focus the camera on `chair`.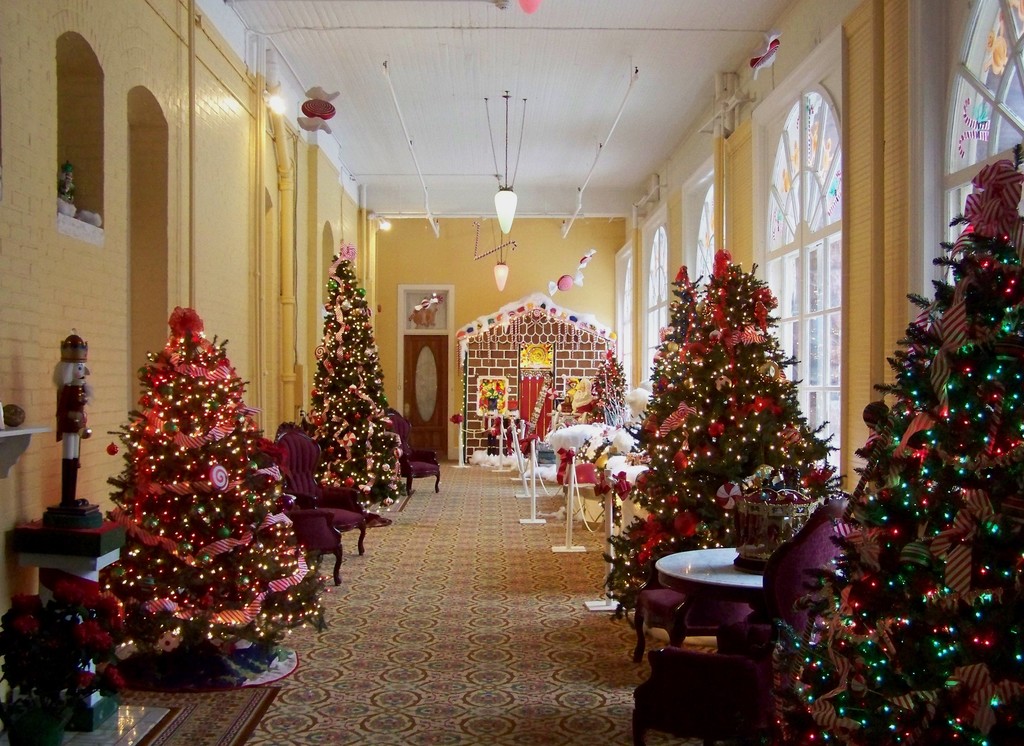
Focus region: box=[634, 583, 774, 665].
